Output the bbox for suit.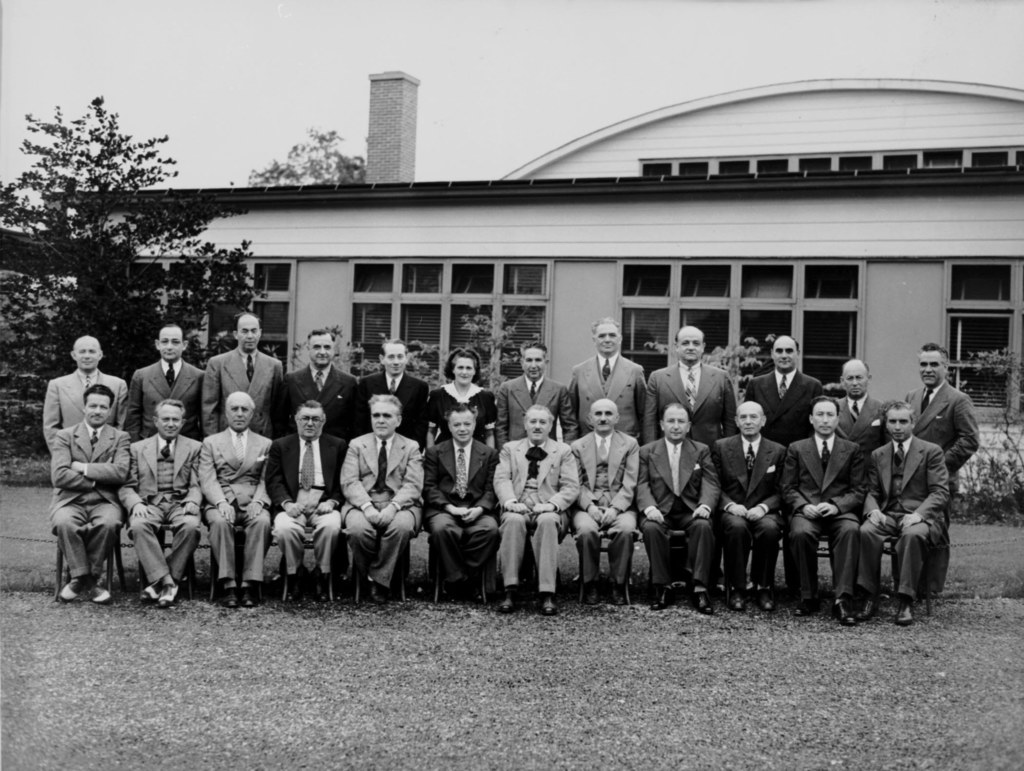
492 441 584 588.
